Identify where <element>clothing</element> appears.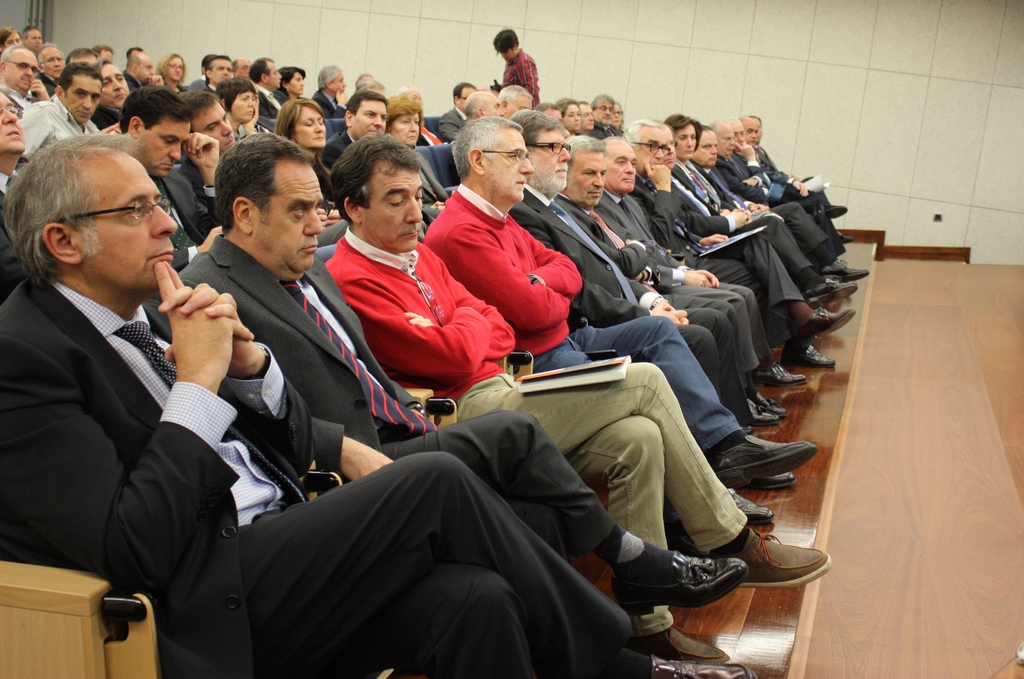
Appears at l=1, t=168, r=37, b=307.
